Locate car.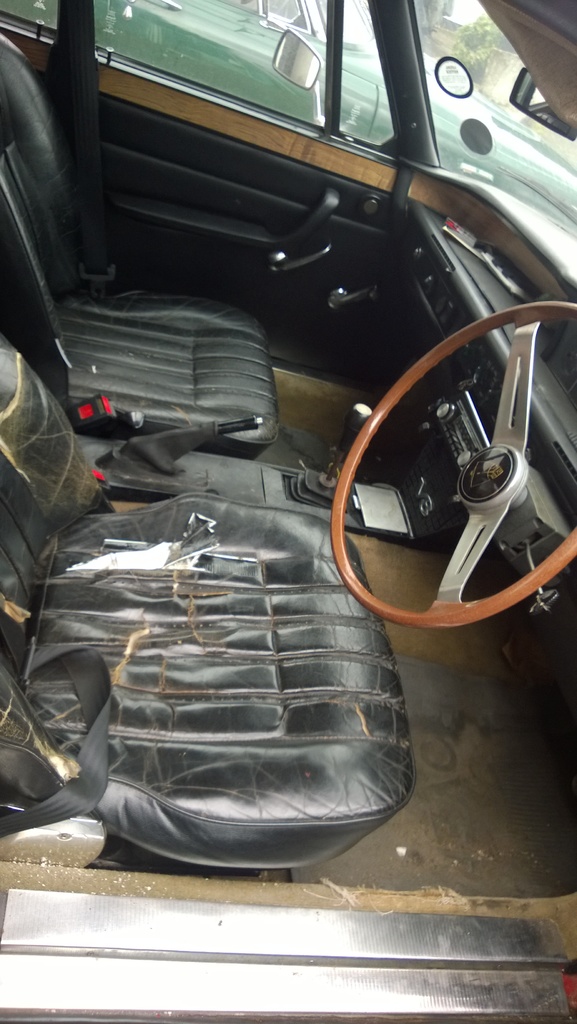
Bounding box: bbox=[0, 0, 576, 1019].
